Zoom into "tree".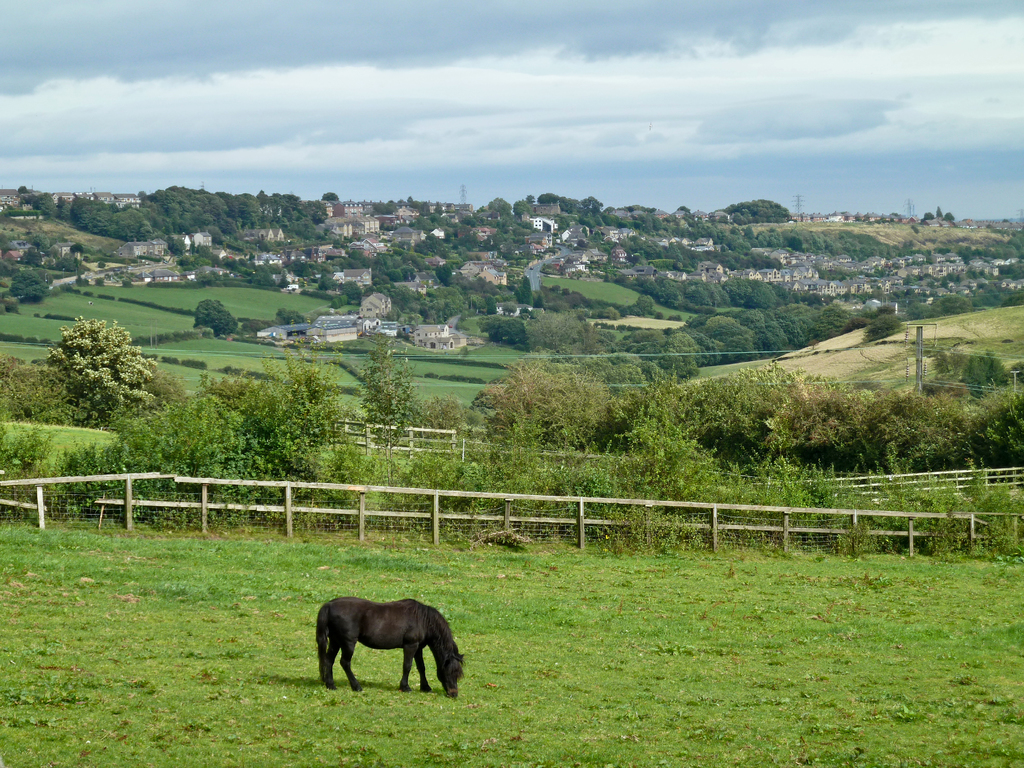
Zoom target: bbox=[908, 300, 939, 321].
